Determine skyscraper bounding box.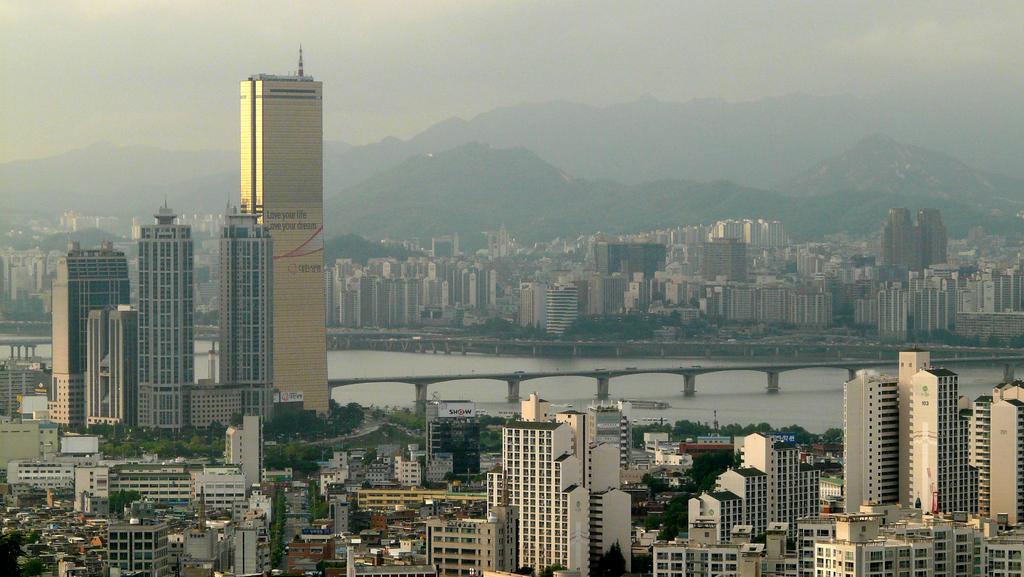
Determined: (left=220, top=408, right=269, bottom=492).
